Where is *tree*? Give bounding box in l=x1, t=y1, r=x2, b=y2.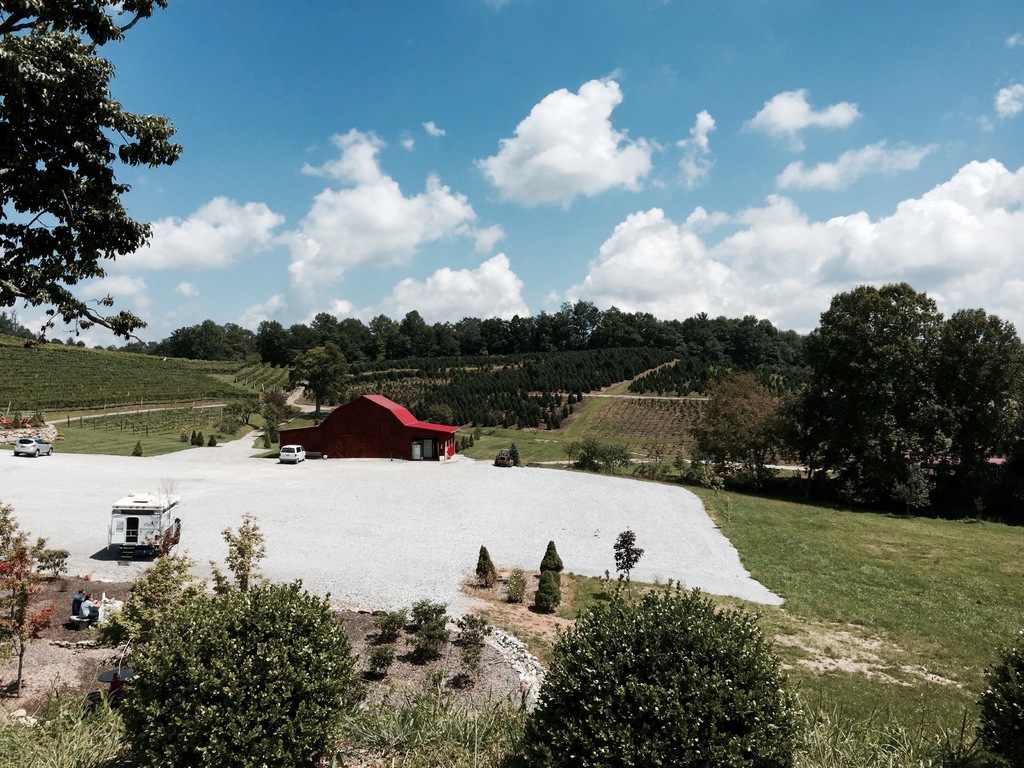
l=500, t=569, r=812, b=767.
